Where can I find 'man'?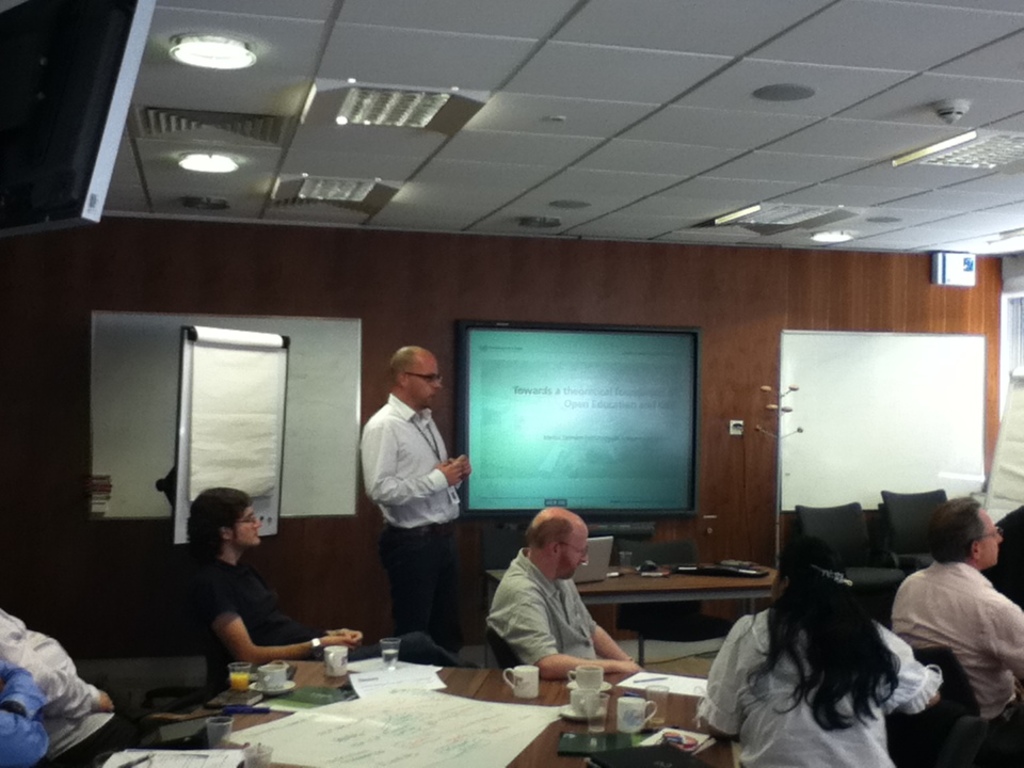
You can find it at (359, 343, 470, 662).
